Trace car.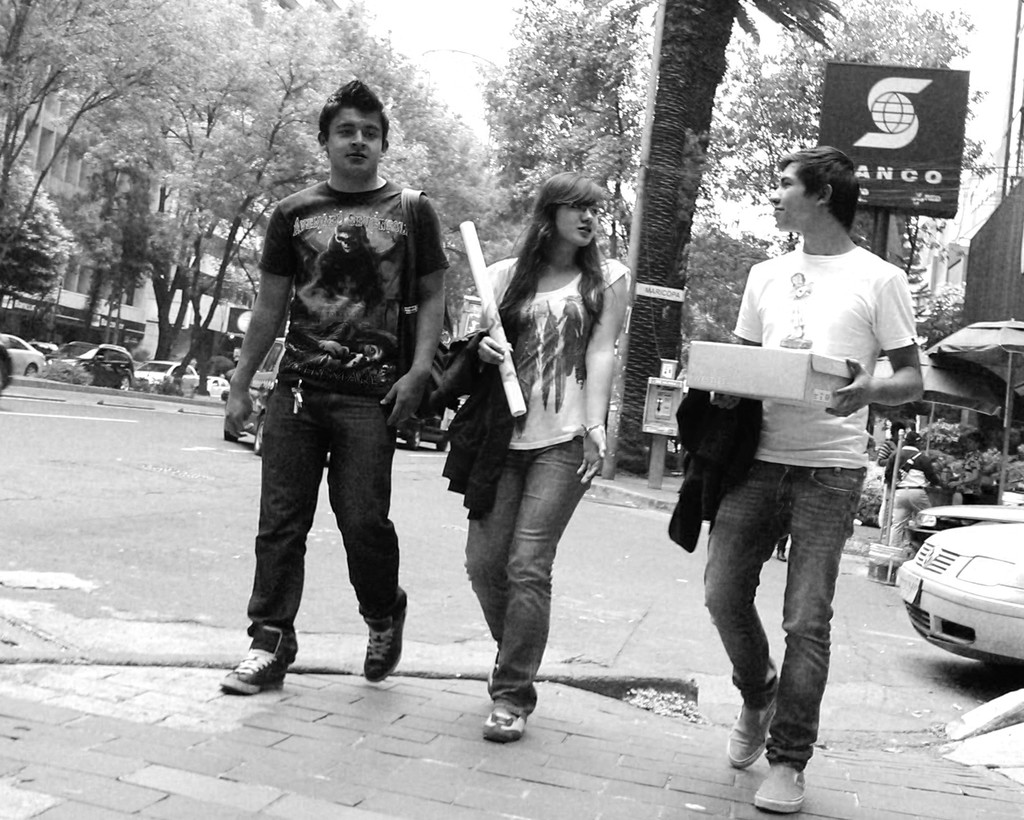
Traced to [left=397, top=414, right=446, bottom=452].
